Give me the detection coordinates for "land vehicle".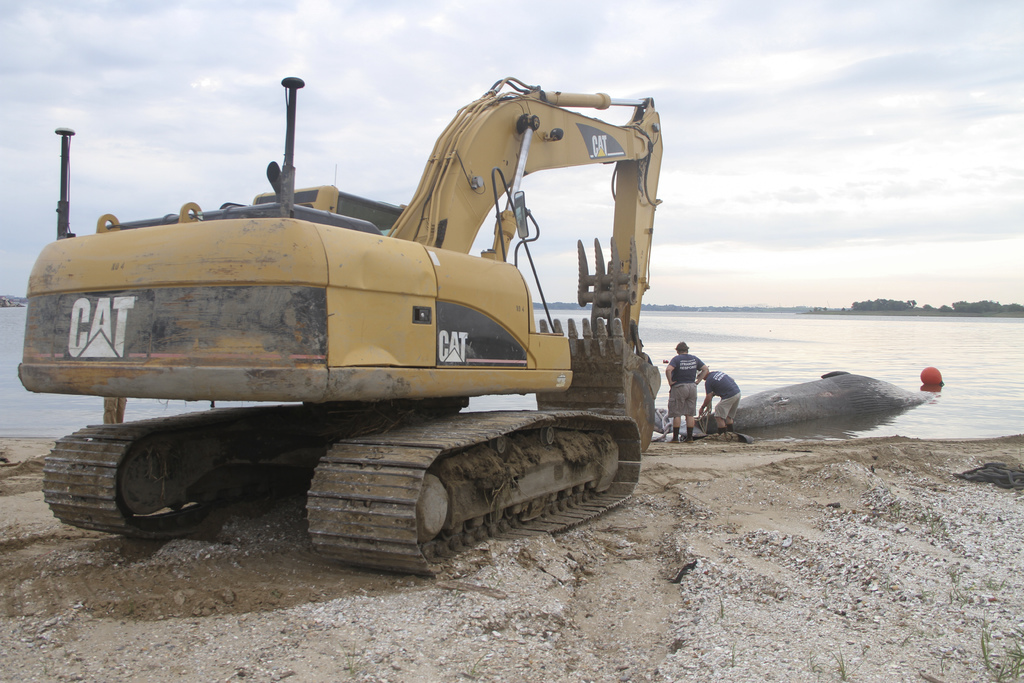
0, 104, 705, 559.
